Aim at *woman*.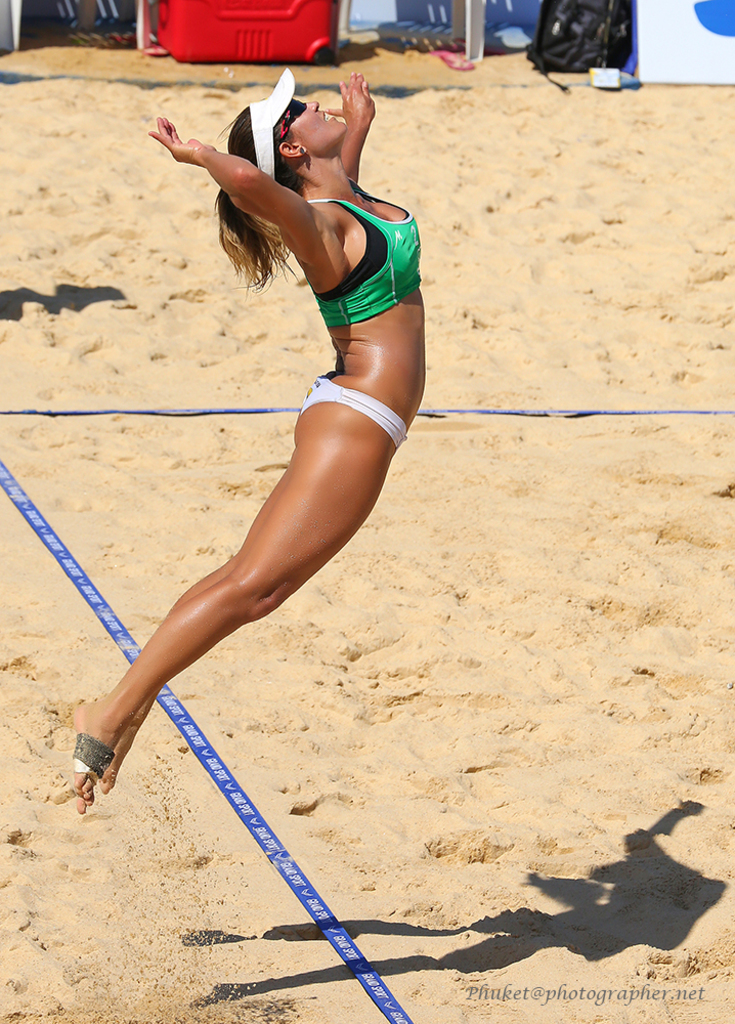
Aimed at locate(79, 23, 452, 913).
